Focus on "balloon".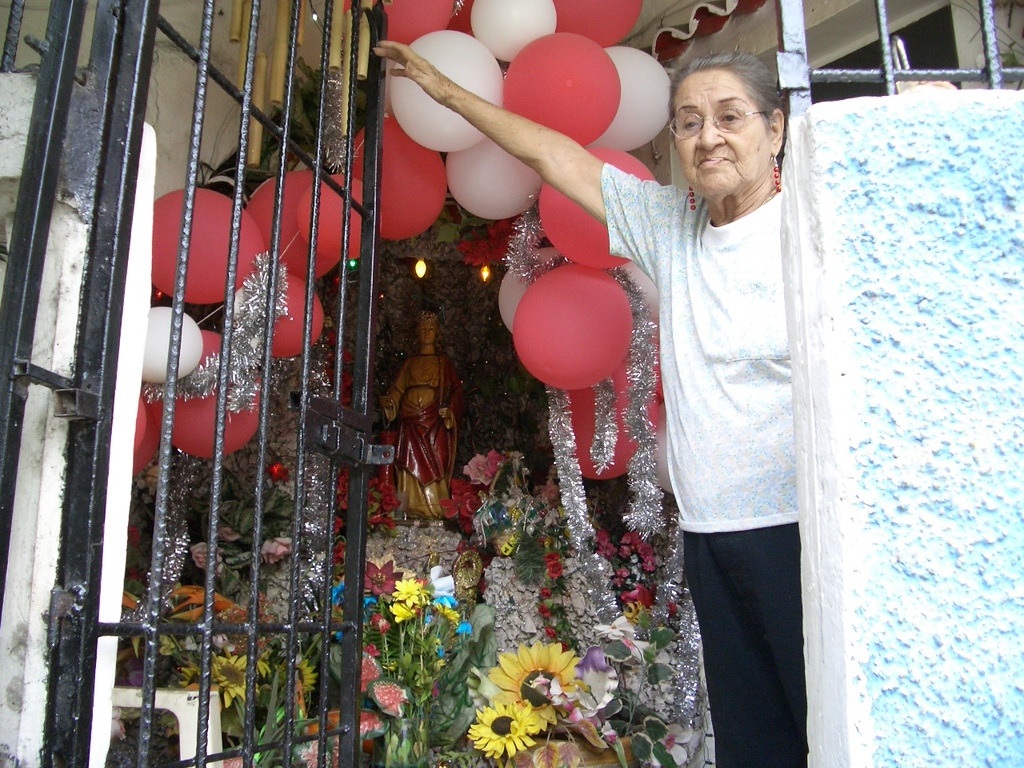
Focused at bbox(134, 394, 146, 454).
